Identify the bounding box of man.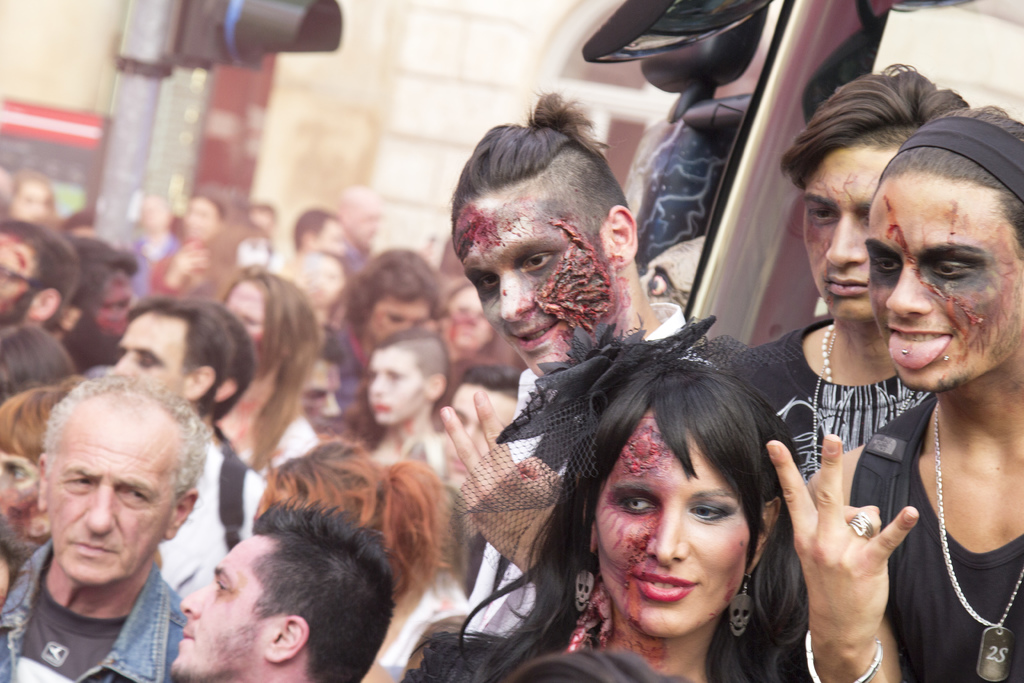
left=294, top=190, right=404, bottom=265.
